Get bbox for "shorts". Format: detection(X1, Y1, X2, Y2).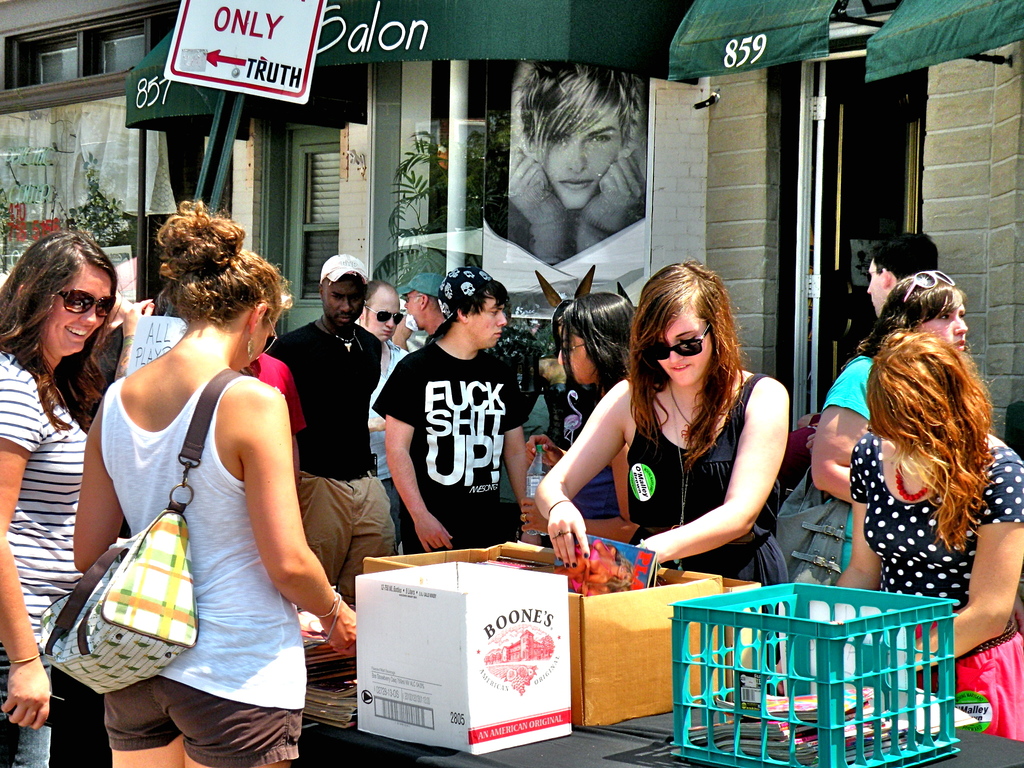
detection(102, 676, 300, 767).
